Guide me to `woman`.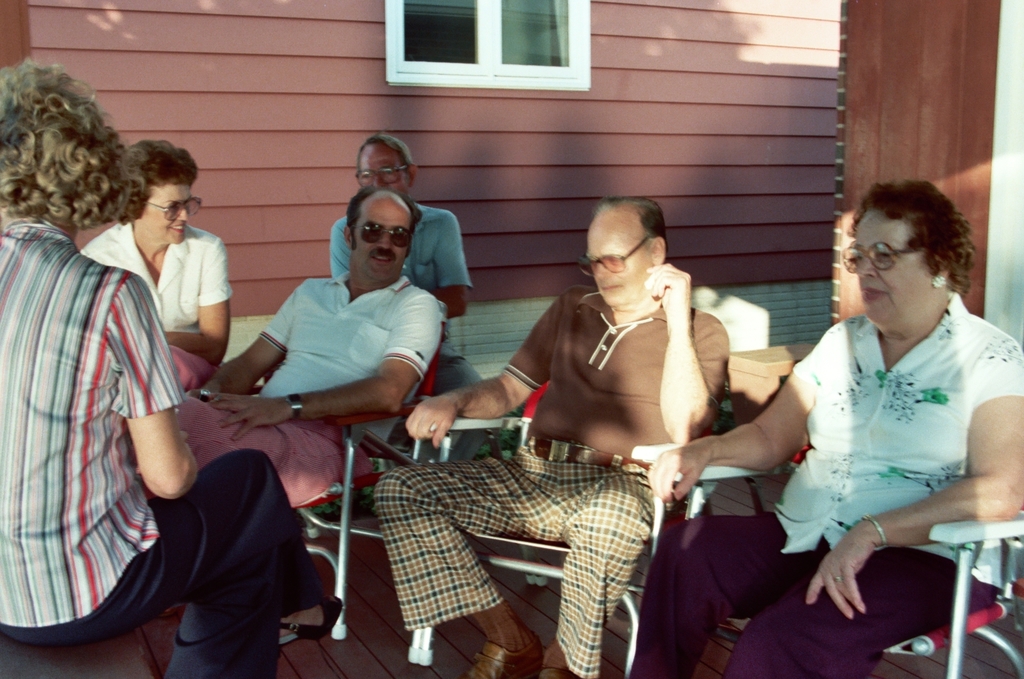
Guidance: locate(79, 134, 234, 376).
